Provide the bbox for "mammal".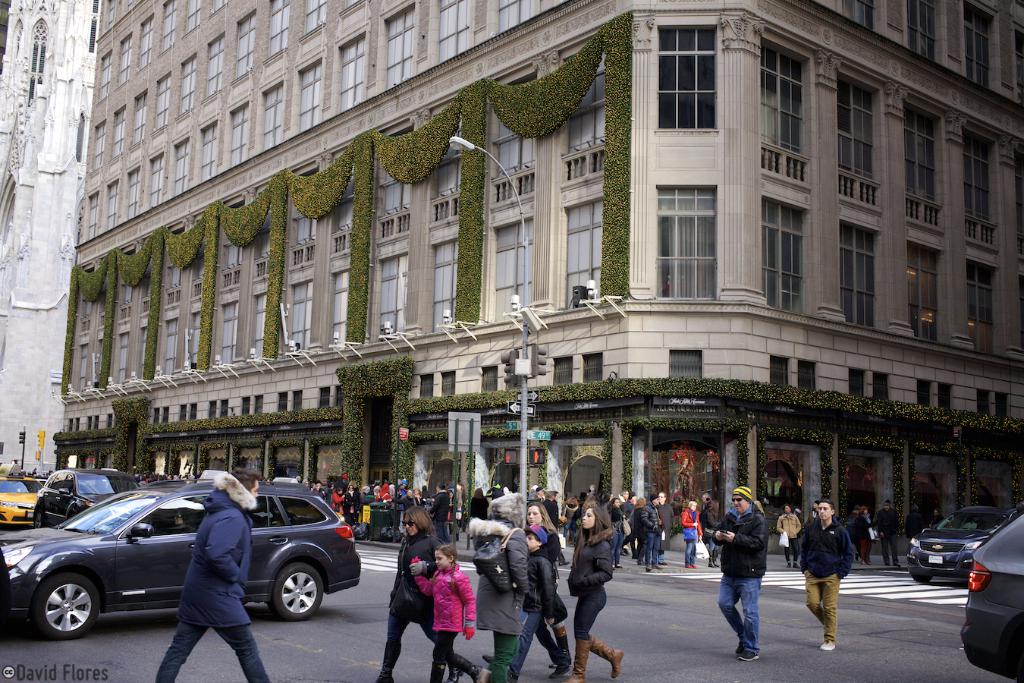
[802, 509, 859, 652].
